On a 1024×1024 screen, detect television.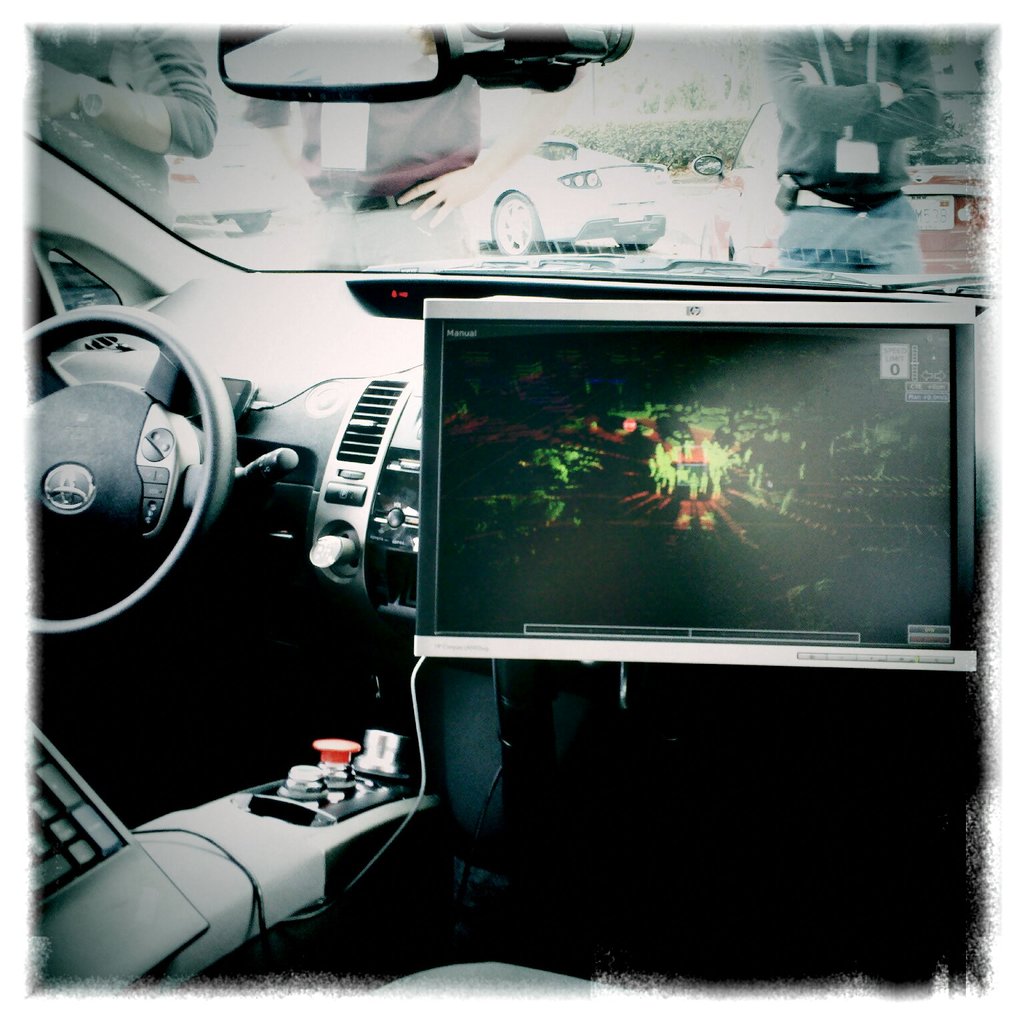
rect(415, 295, 979, 671).
